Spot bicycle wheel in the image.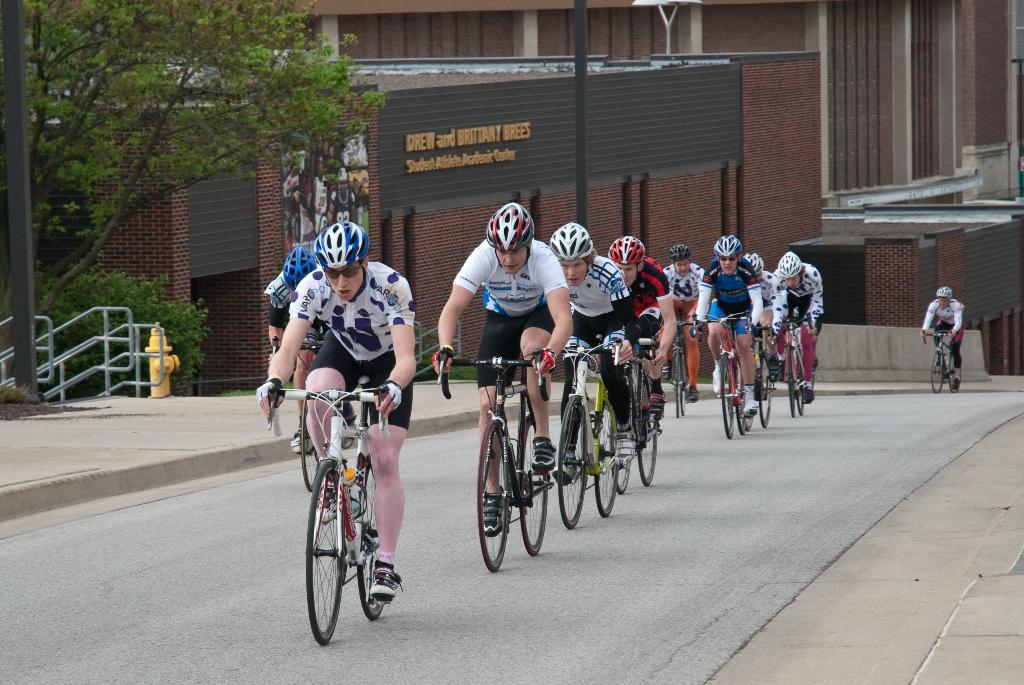
bicycle wheel found at bbox(557, 385, 590, 534).
